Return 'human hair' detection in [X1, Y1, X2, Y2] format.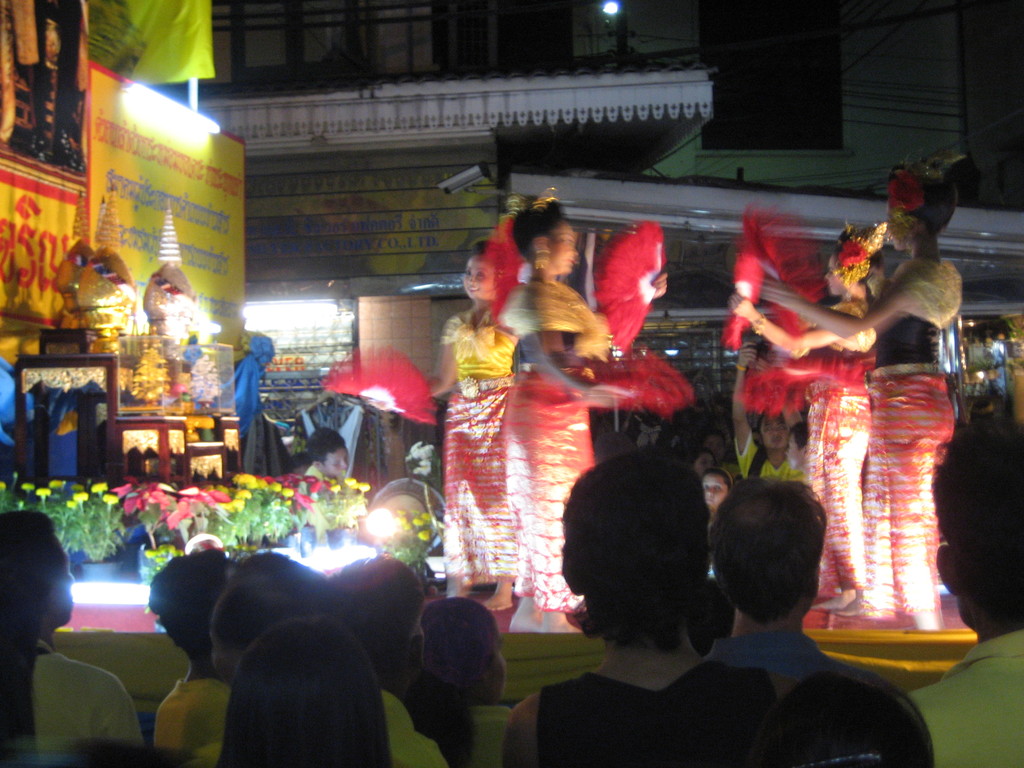
[513, 200, 566, 257].
